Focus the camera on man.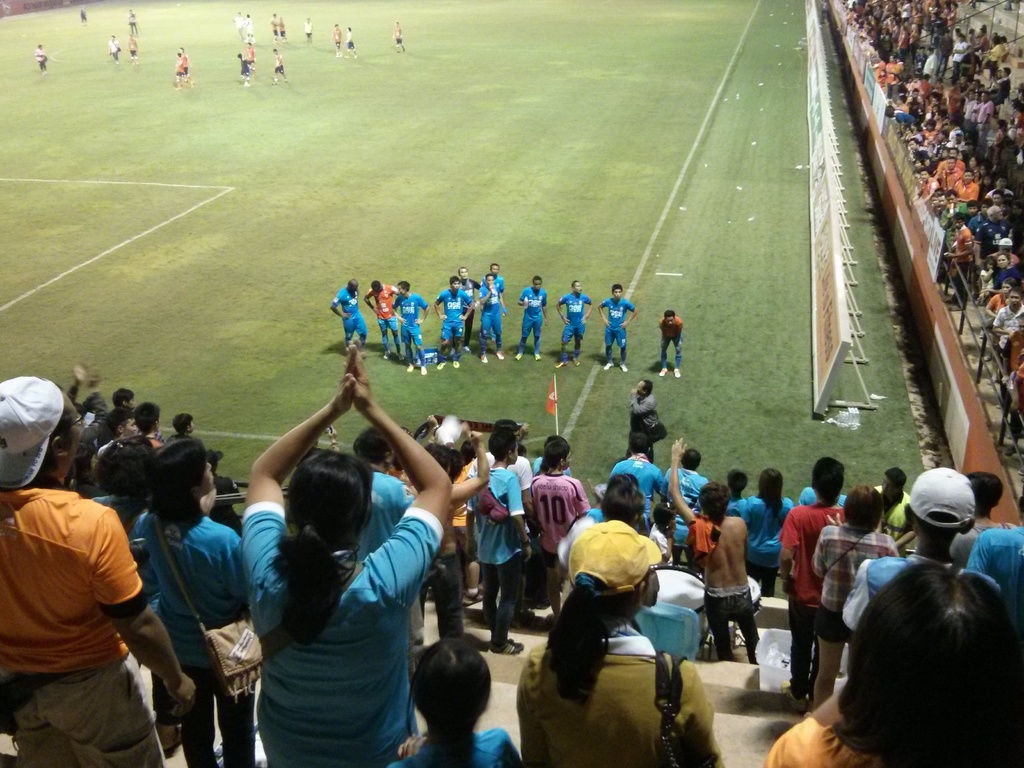
Focus region: detection(450, 266, 480, 352).
